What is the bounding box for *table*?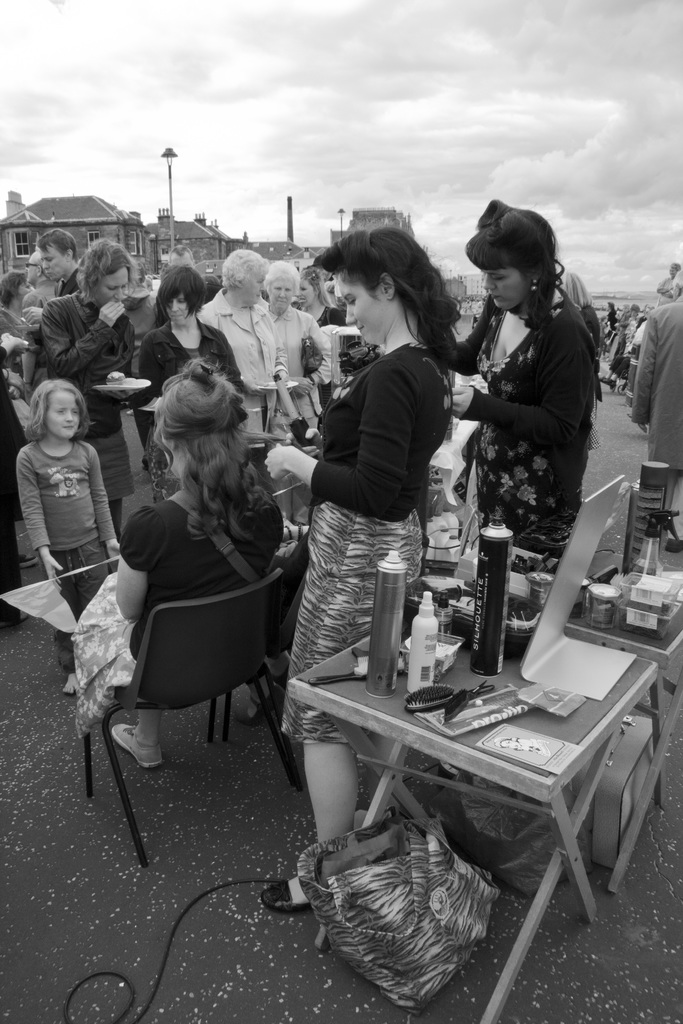
bbox=(279, 614, 679, 952).
